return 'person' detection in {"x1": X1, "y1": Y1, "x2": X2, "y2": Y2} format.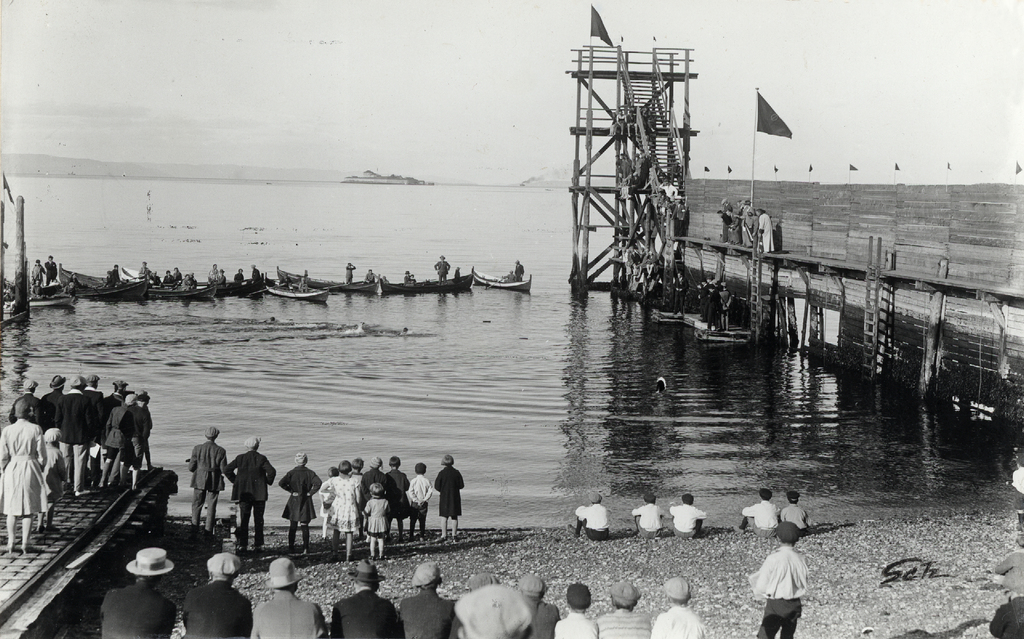
{"x1": 346, "y1": 262, "x2": 356, "y2": 282}.
